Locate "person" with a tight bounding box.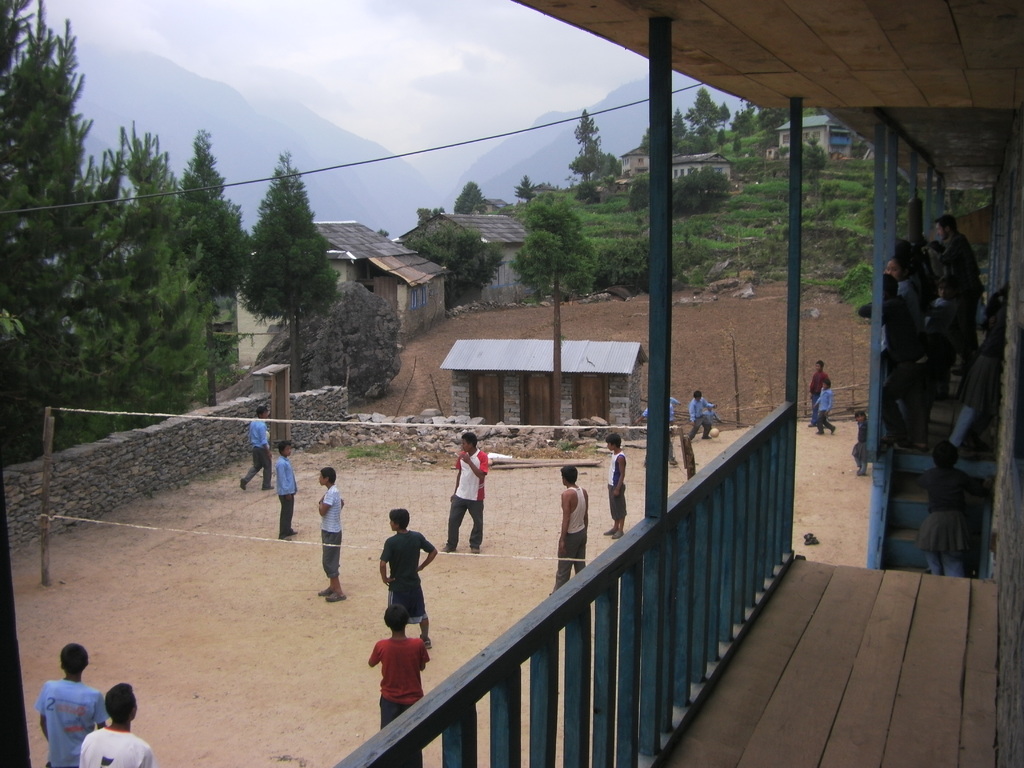
bbox=(79, 684, 154, 767).
